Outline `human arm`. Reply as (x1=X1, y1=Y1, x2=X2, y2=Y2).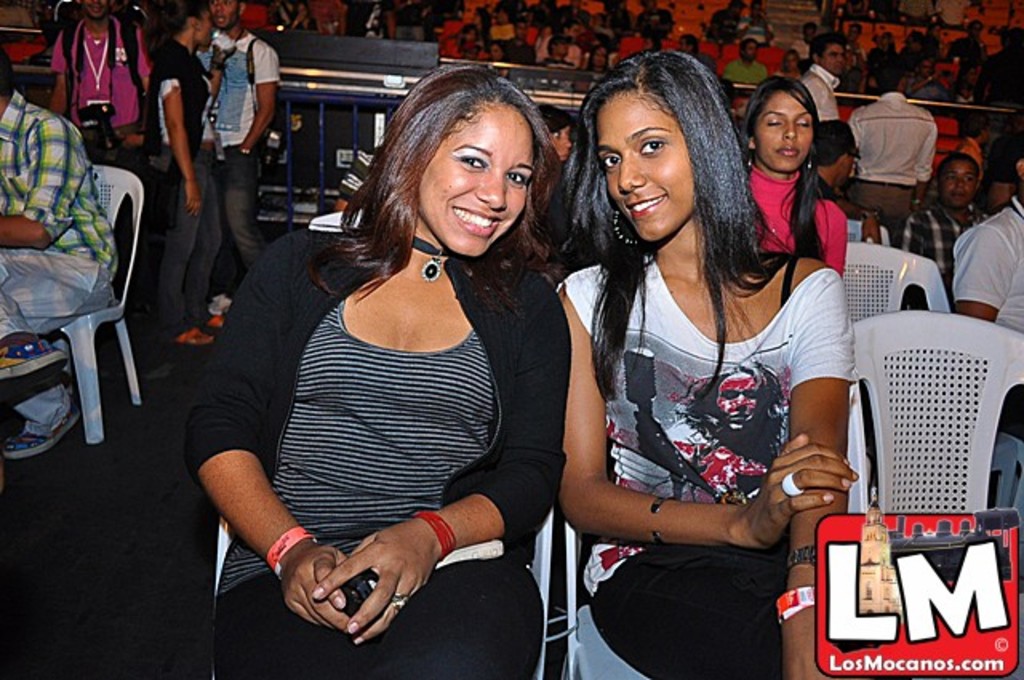
(x1=558, y1=280, x2=859, y2=549).
